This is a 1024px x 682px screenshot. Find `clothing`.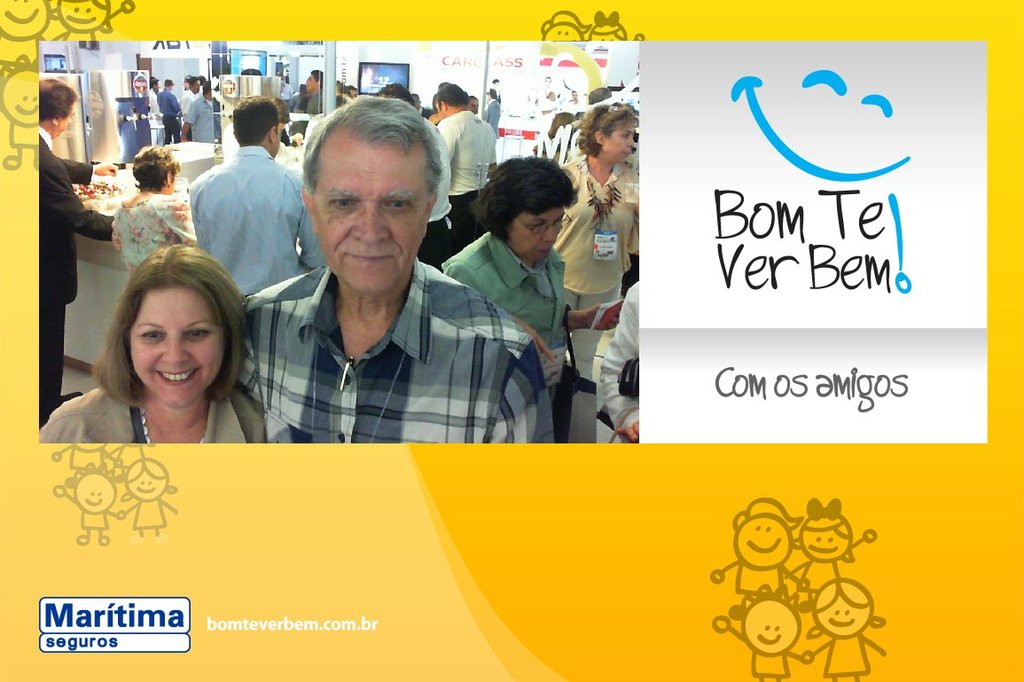
Bounding box: 418,115,450,255.
